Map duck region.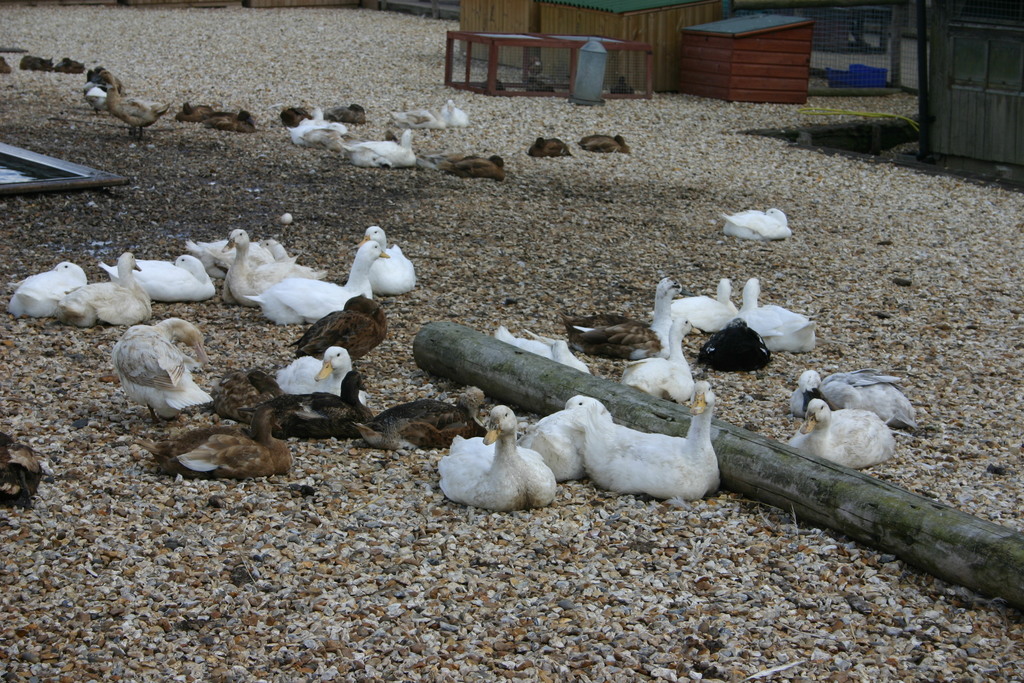
Mapped to detection(791, 367, 913, 427).
